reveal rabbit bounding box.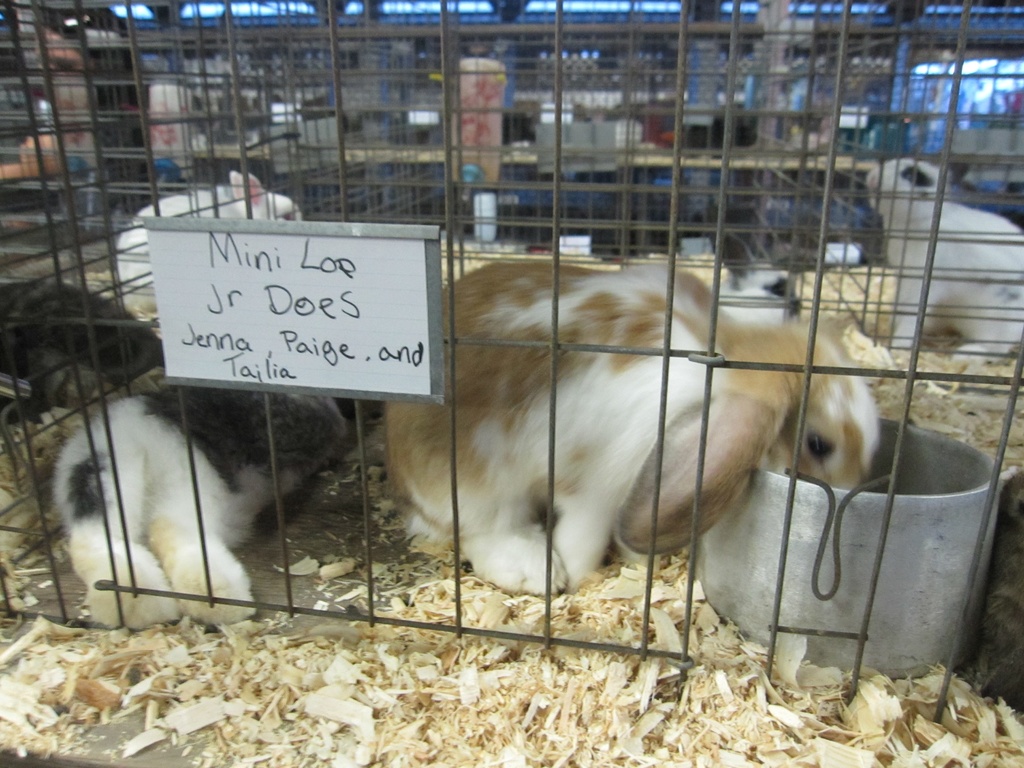
Revealed: <region>865, 162, 1023, 371</region>.
